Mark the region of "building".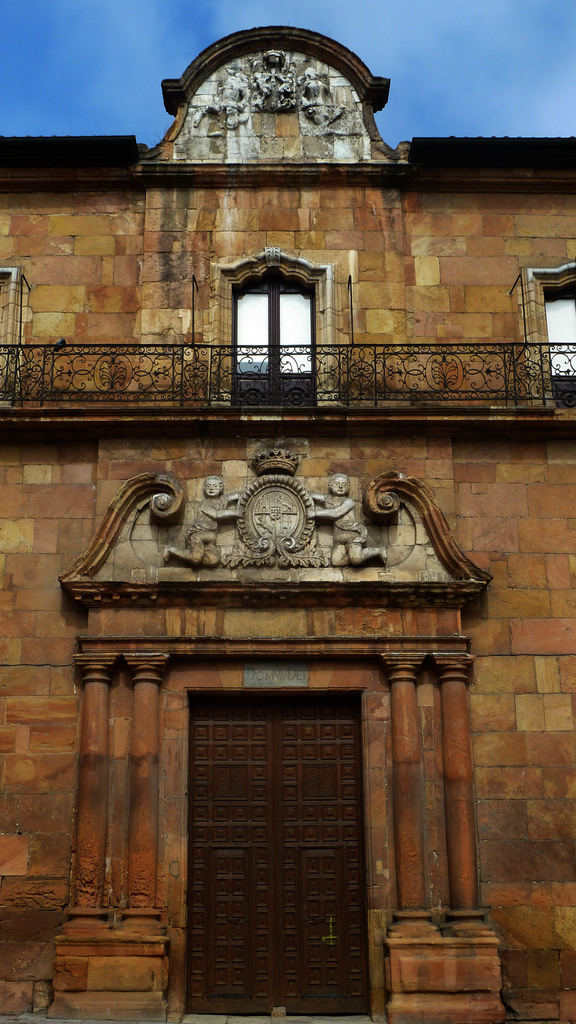
Region: l=2, t=24, r=571, b=1018.
